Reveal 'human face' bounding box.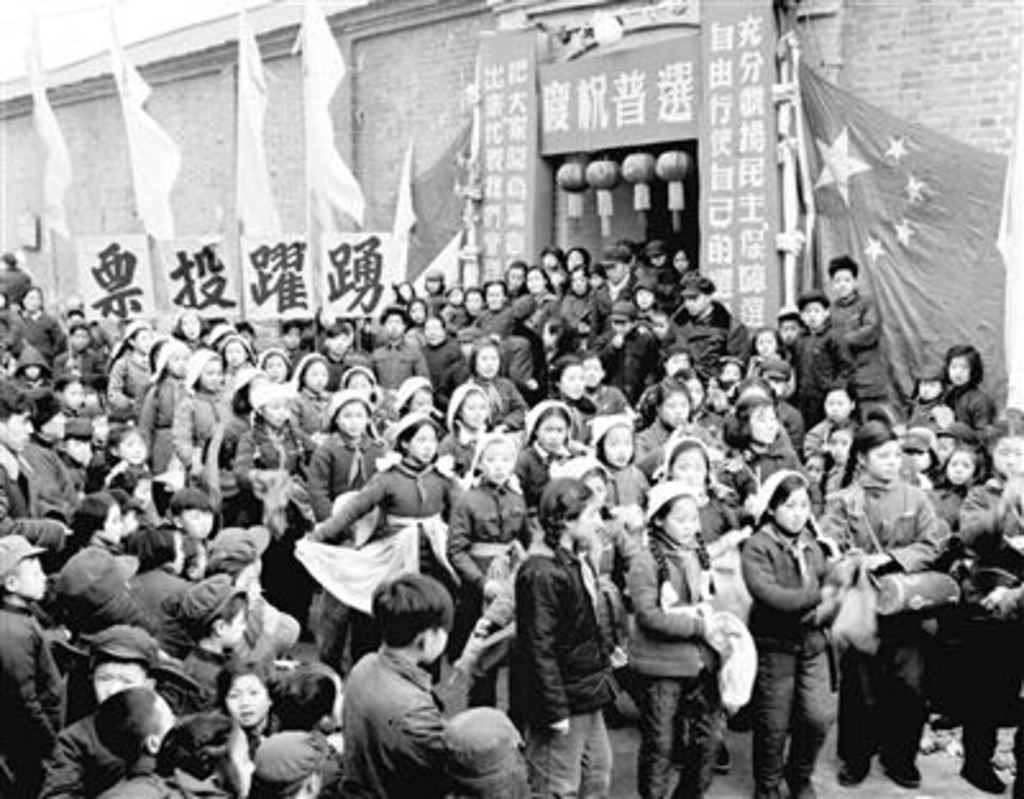
Revealed: 822,387,850,423.
